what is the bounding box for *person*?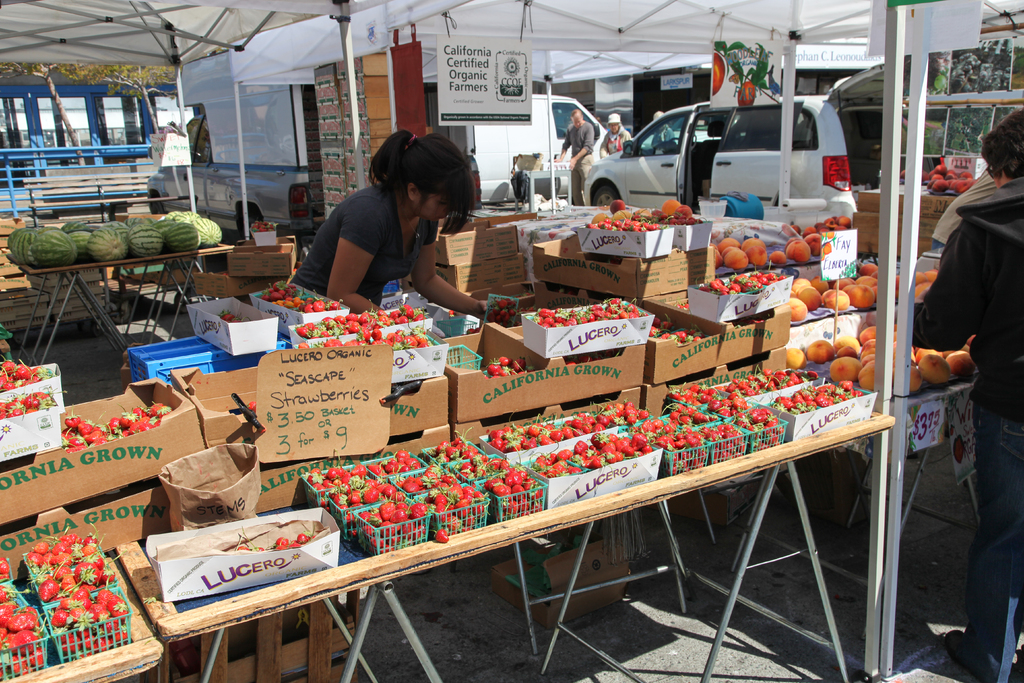
bbox=[604, 111, 630, 154].
